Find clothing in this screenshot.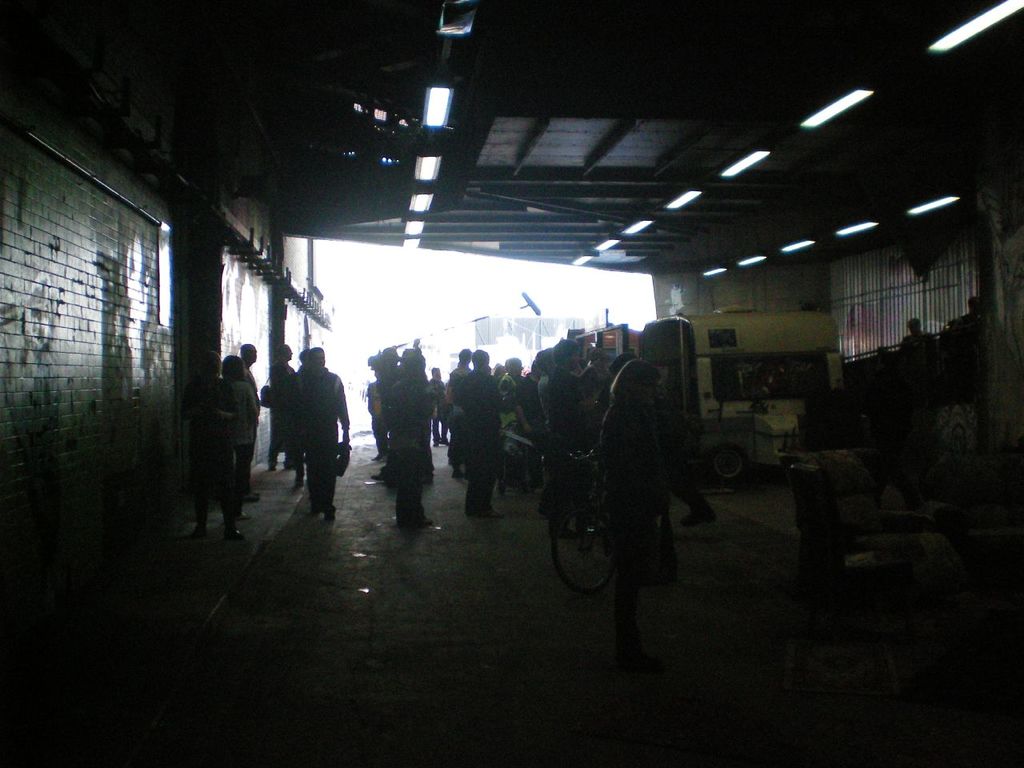
The bounding box for clothing is [left=242, top=366, right=264, bottom=418].
